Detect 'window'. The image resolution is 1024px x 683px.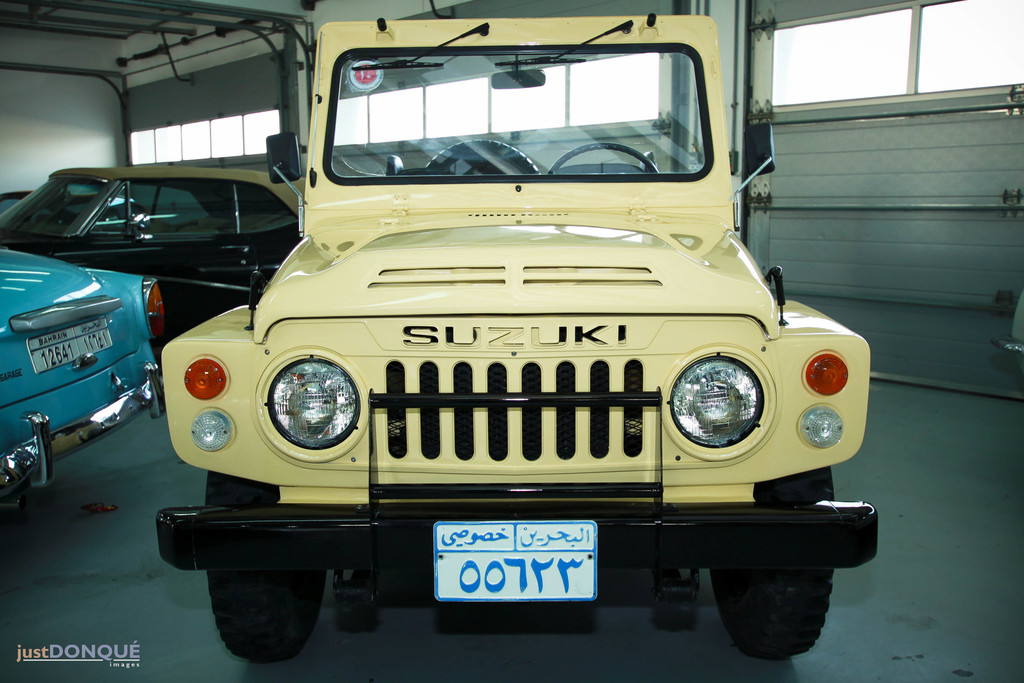
<box>769,0,1021,109</box>.
